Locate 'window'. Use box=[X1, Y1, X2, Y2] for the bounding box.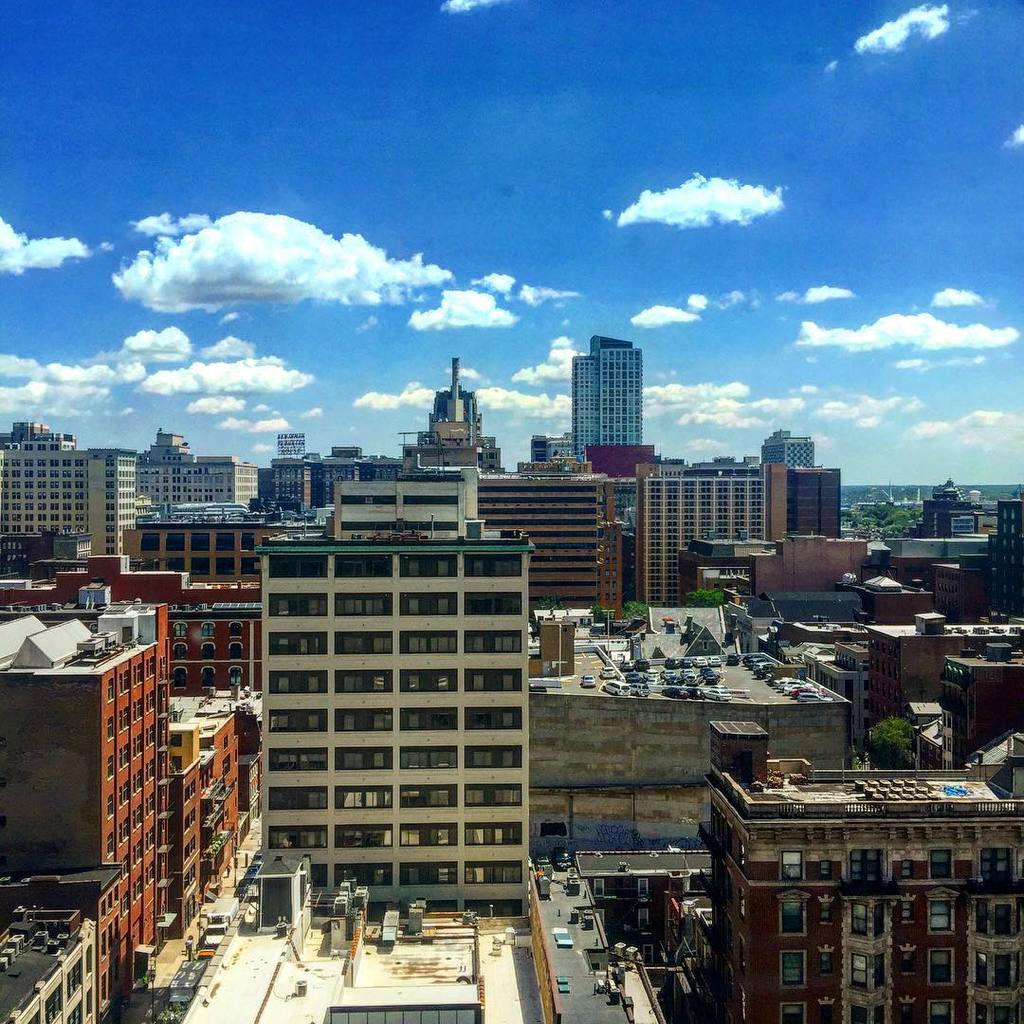
box=[901, 663, 968, 769].
